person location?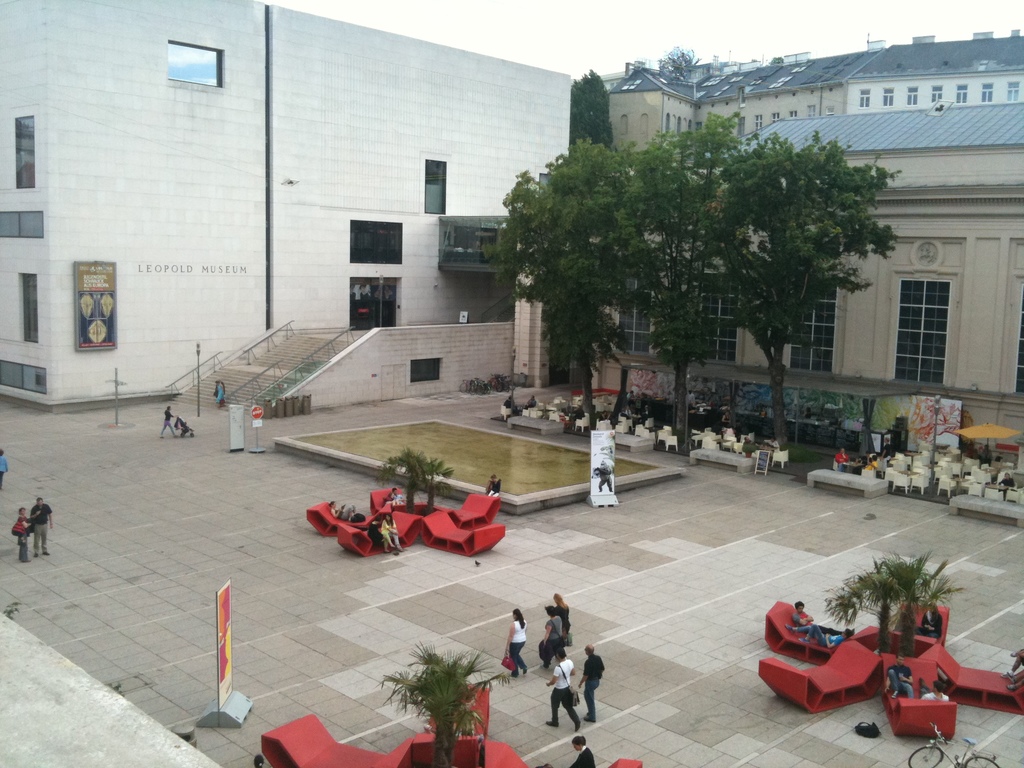
[25,499,57,558]
